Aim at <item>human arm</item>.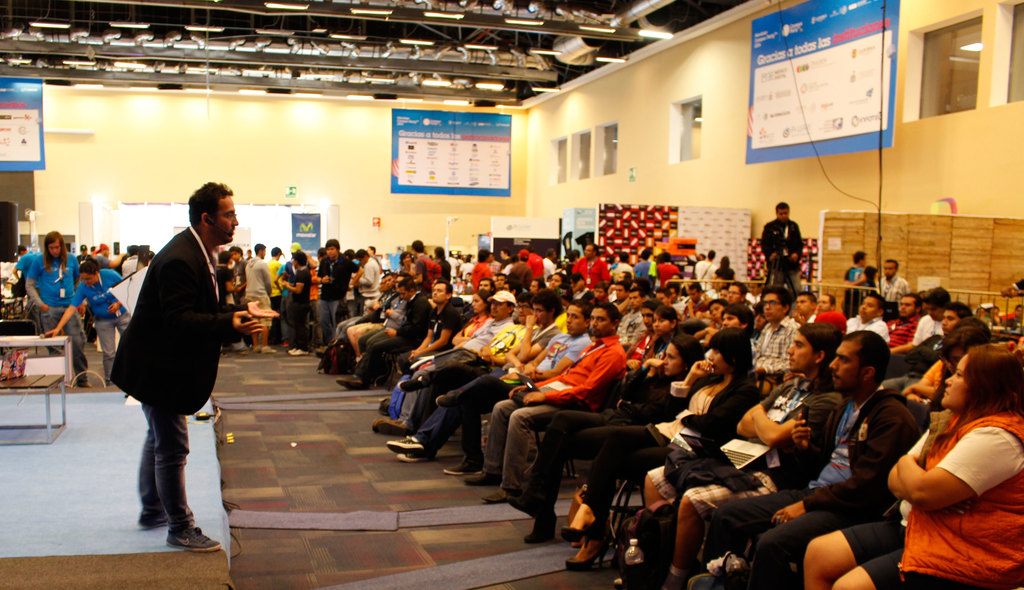
Aimed at rect(315, 273, 330, 284).
